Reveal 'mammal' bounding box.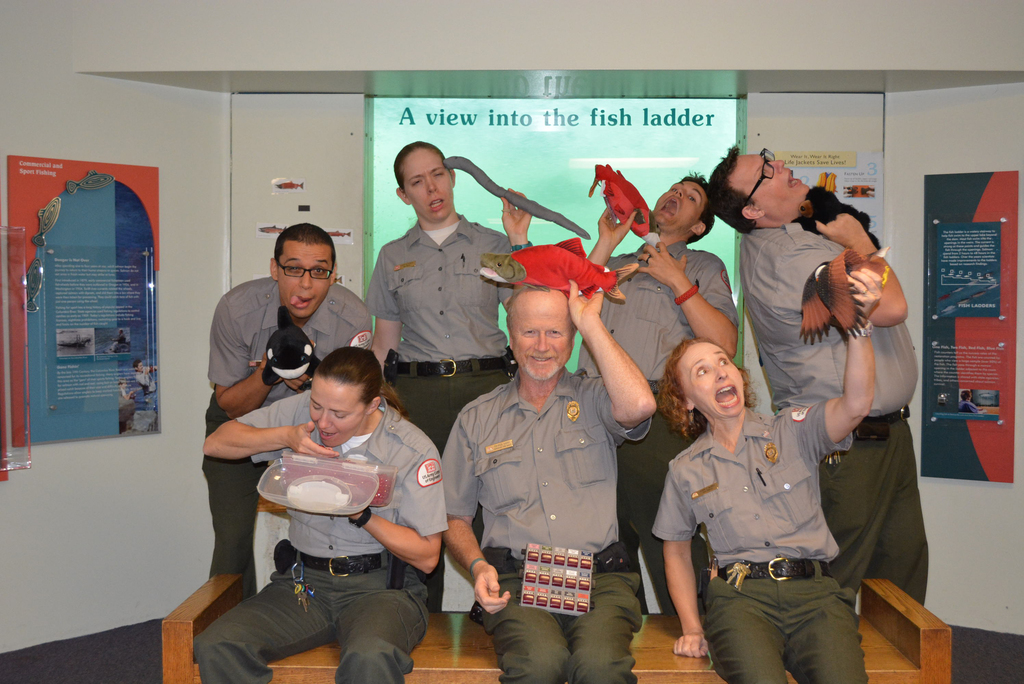
Revealed: select_region(362, 137, 543, 611).
